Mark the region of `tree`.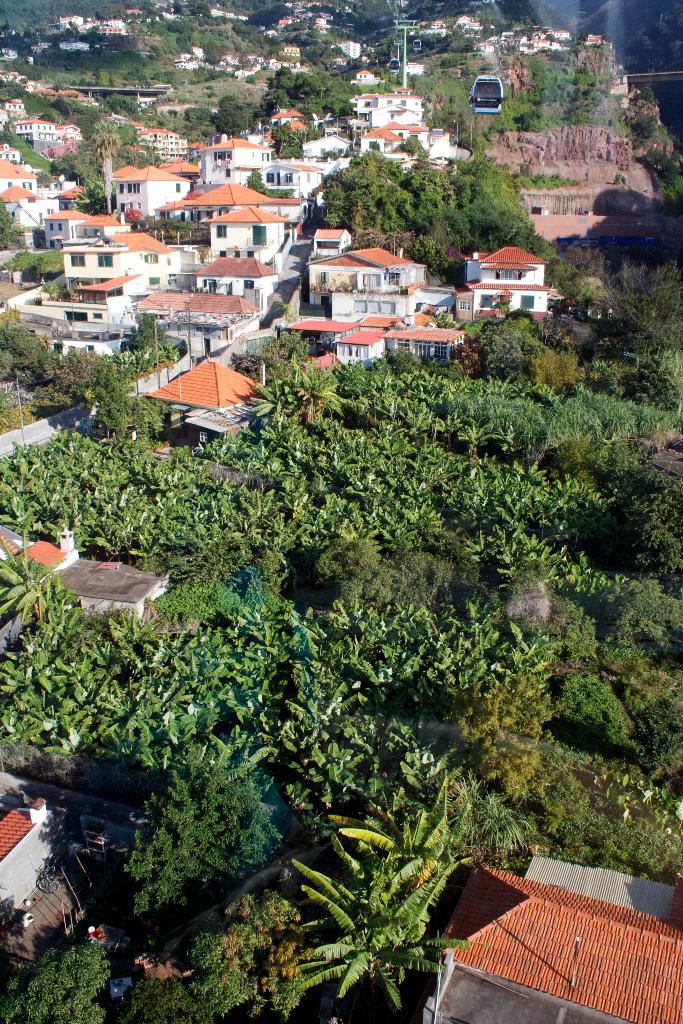
Region: 461/792/538/863.
